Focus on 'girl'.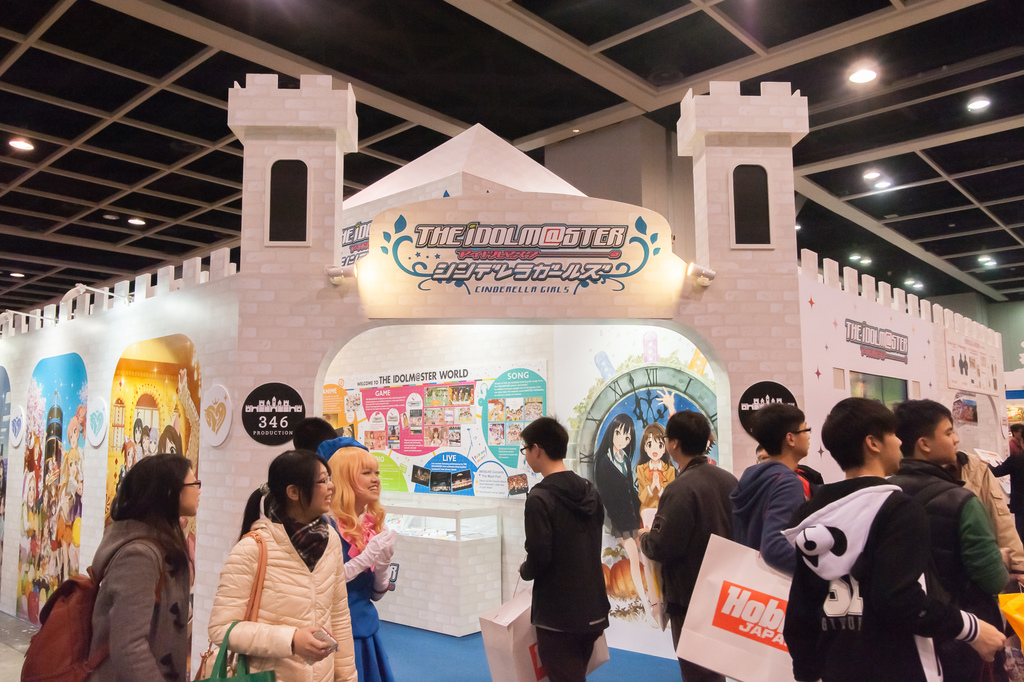
Focused at {"left": 199, "top": 447, "right": 356, "bottom": 681}.
